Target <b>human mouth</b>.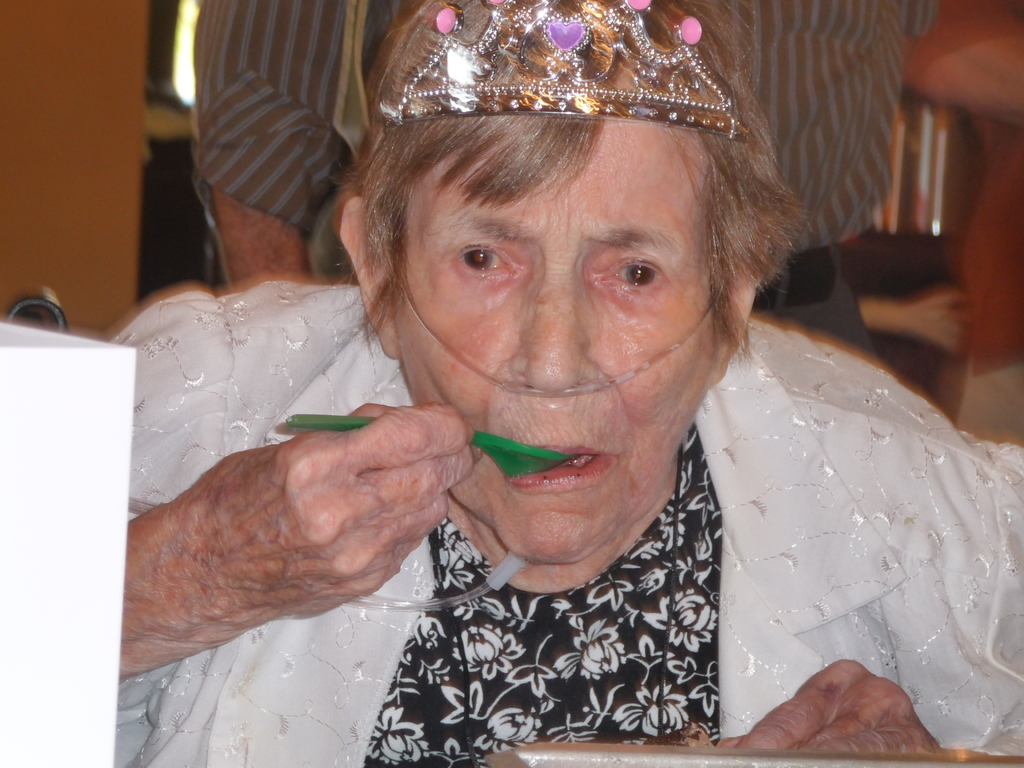
Target region: box(476, 443, 620, 522).
